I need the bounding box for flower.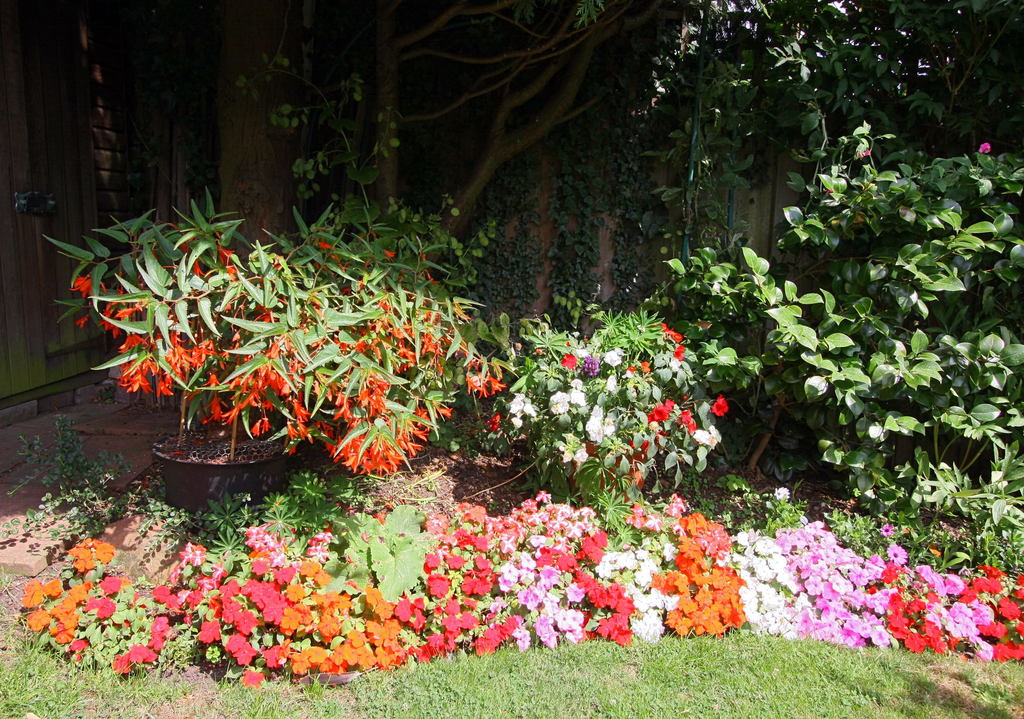
Here it is: 556 353 572 374.
